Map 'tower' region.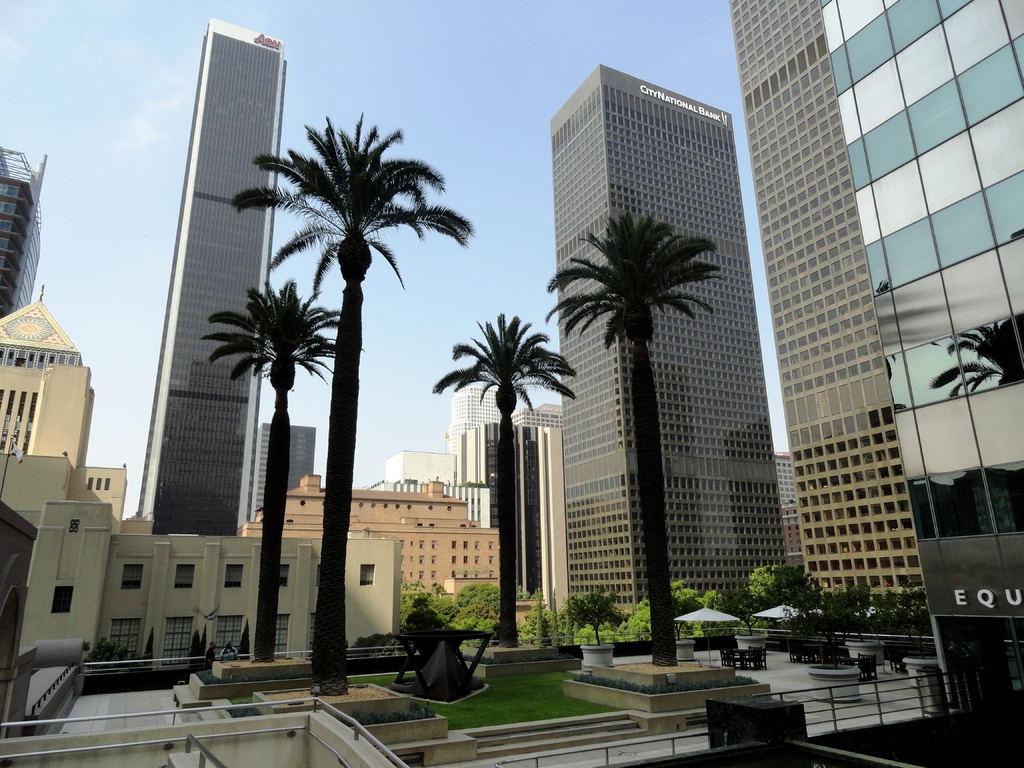
Mapped to locate(136, 19, 282, 536).
